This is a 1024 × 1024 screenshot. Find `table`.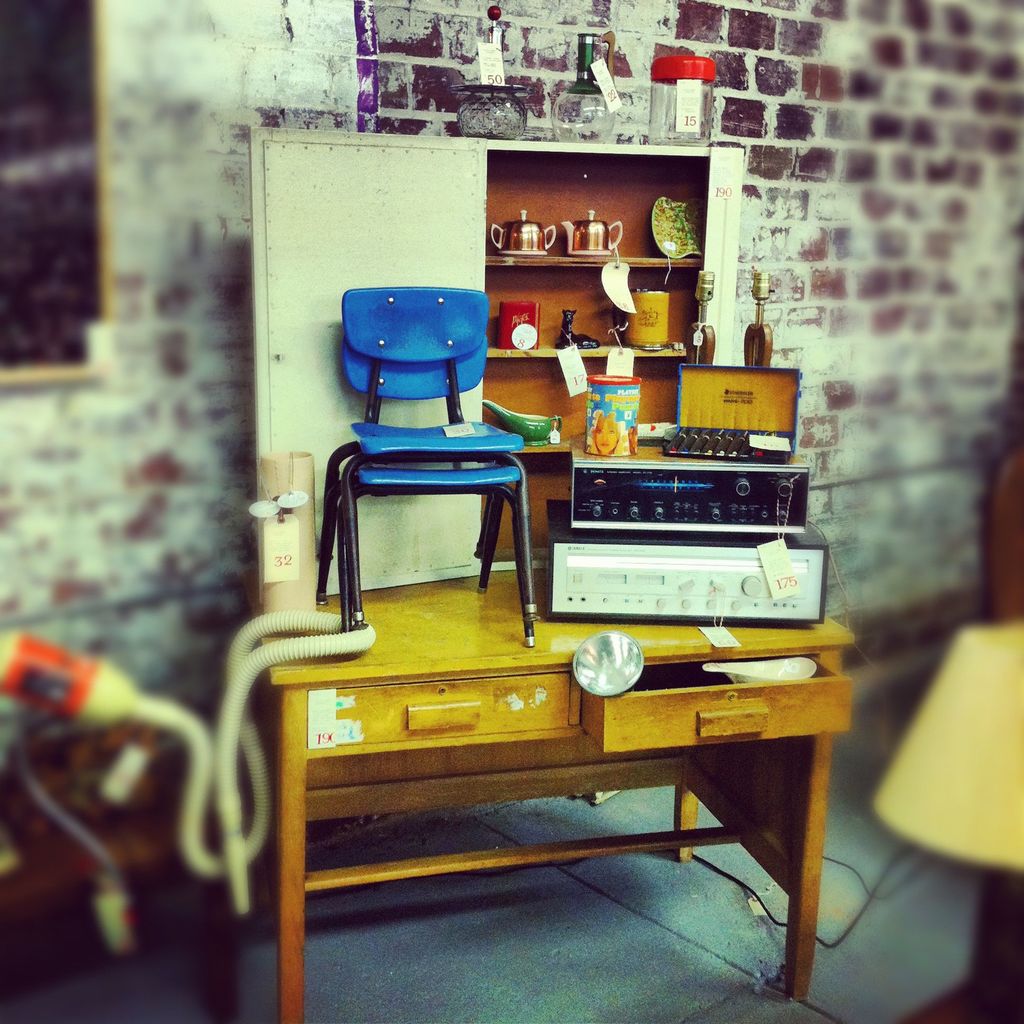
Bounding box: BBox(244, 574, 845, 1023).
